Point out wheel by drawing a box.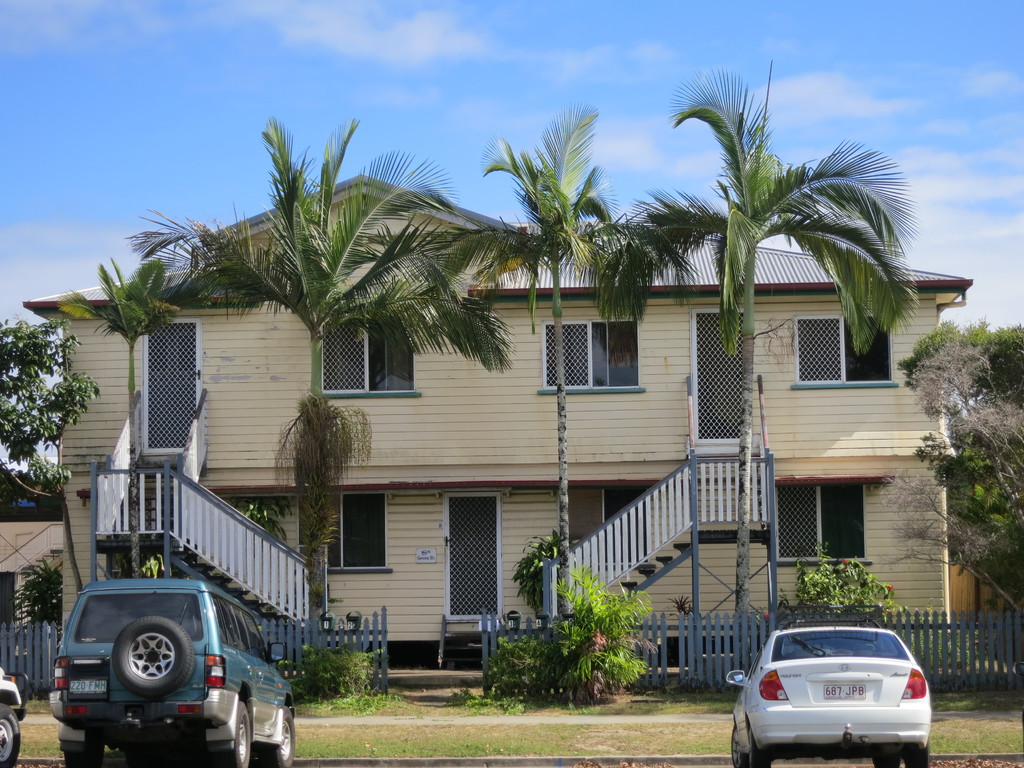
<bbox>0, 703, 20, 767</bbox>.
